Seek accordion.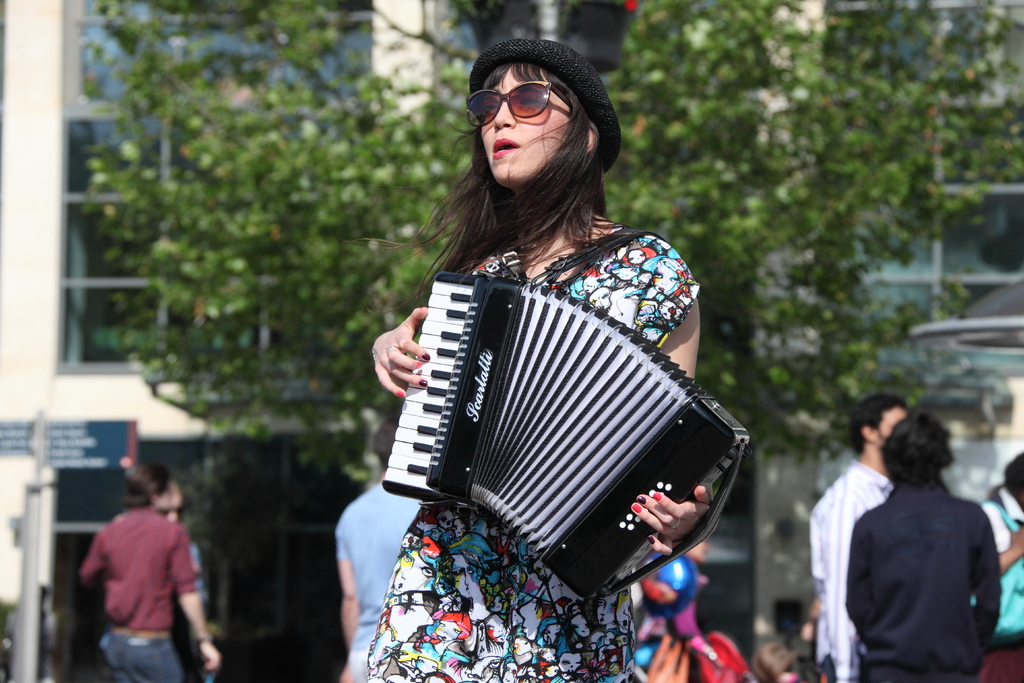
region(393, 210, 754, 595).
